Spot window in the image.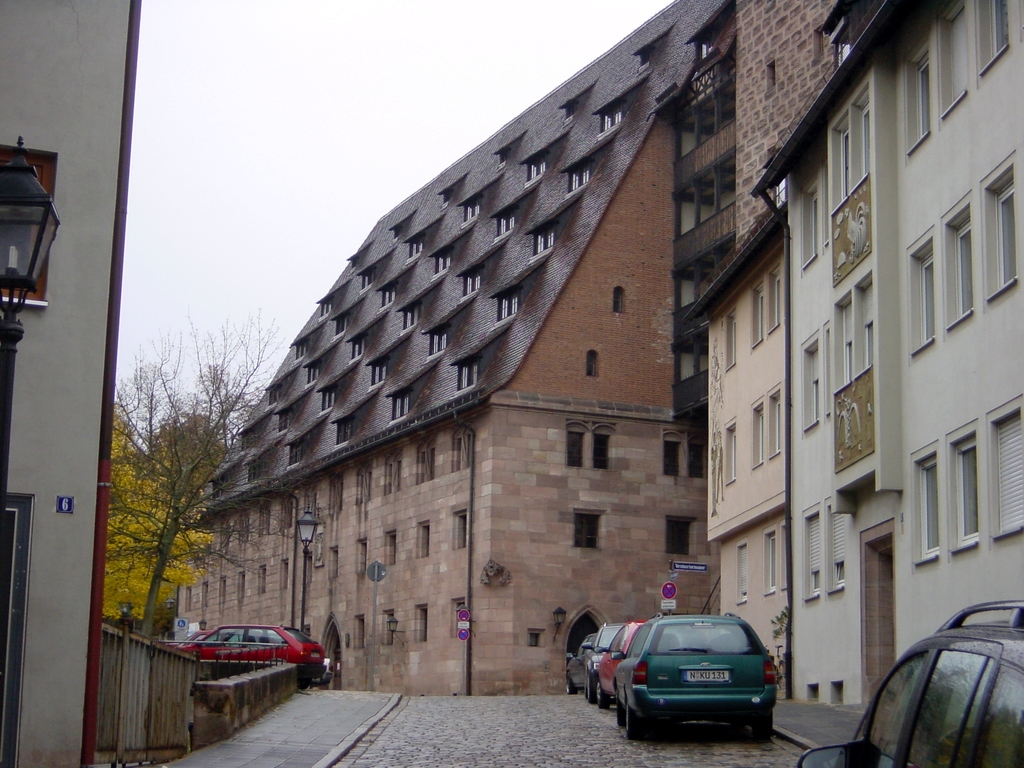
window found at box(428, 326, 451, 359).
